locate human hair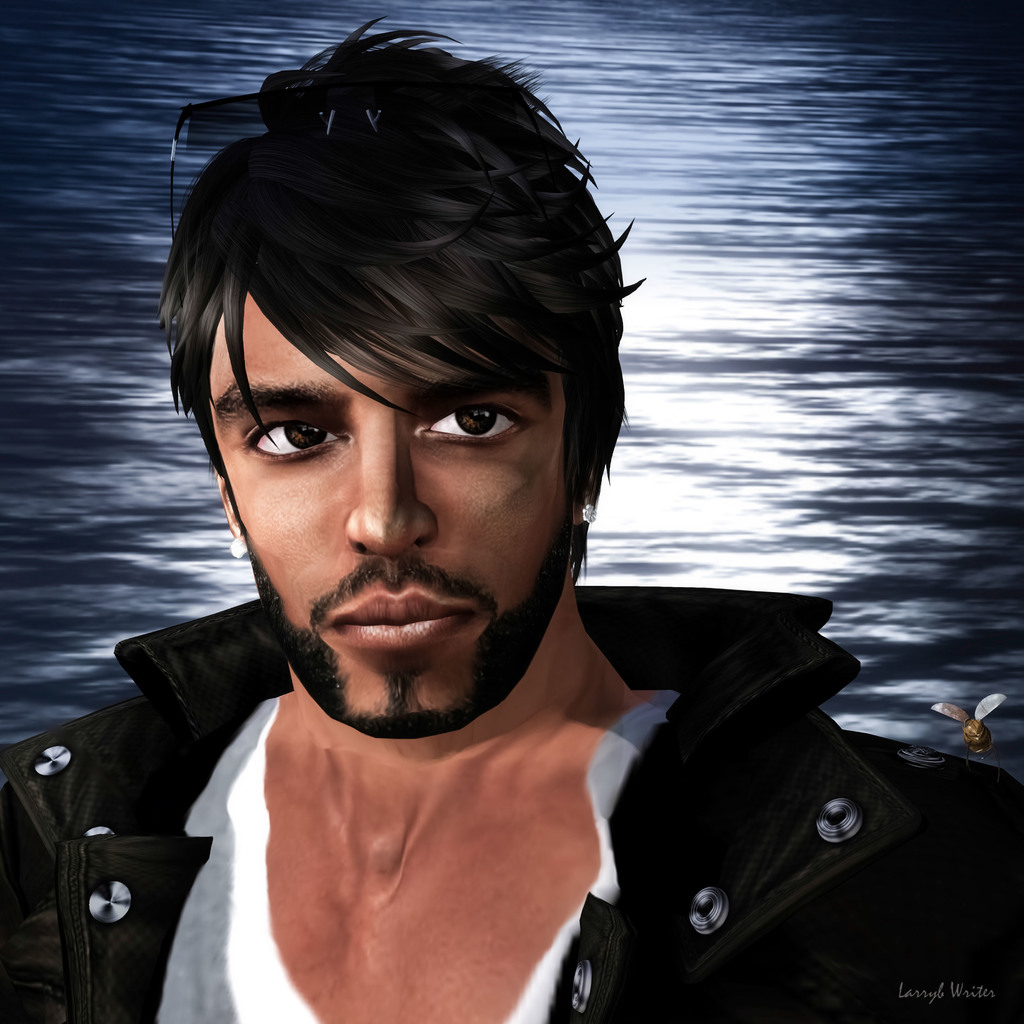
bbox(156, 100, 610, 556)
